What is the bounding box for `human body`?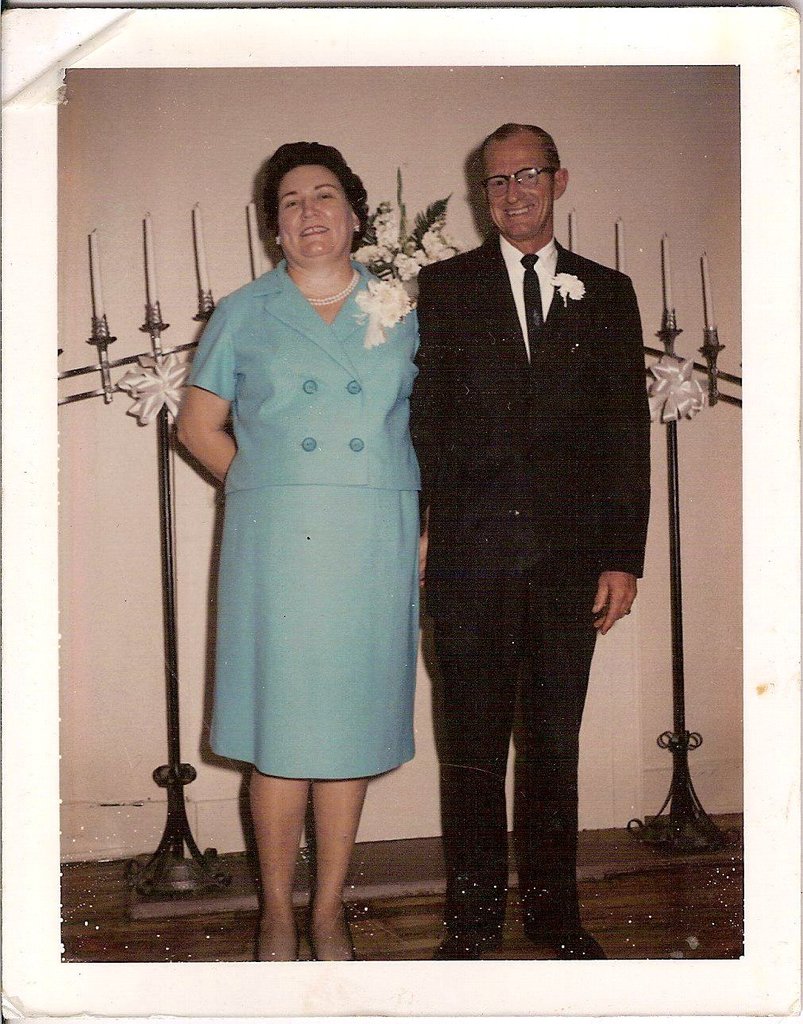
<bbox>423, 222, 647, 962</bbox>.
